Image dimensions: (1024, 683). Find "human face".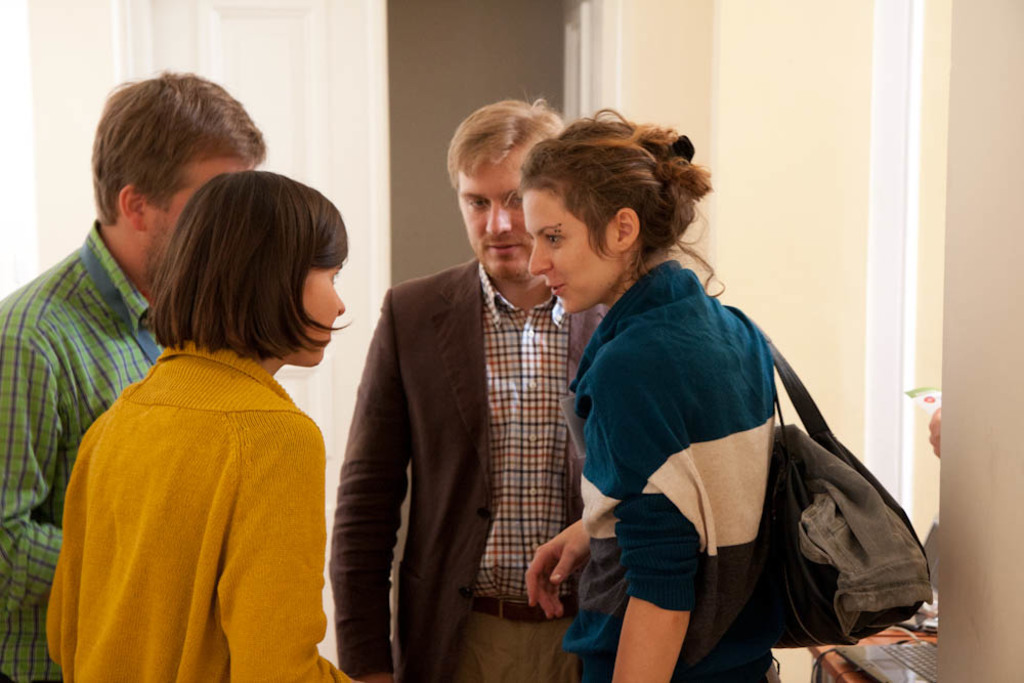
(x1=526, y1=184, x2=622, y2=315).
